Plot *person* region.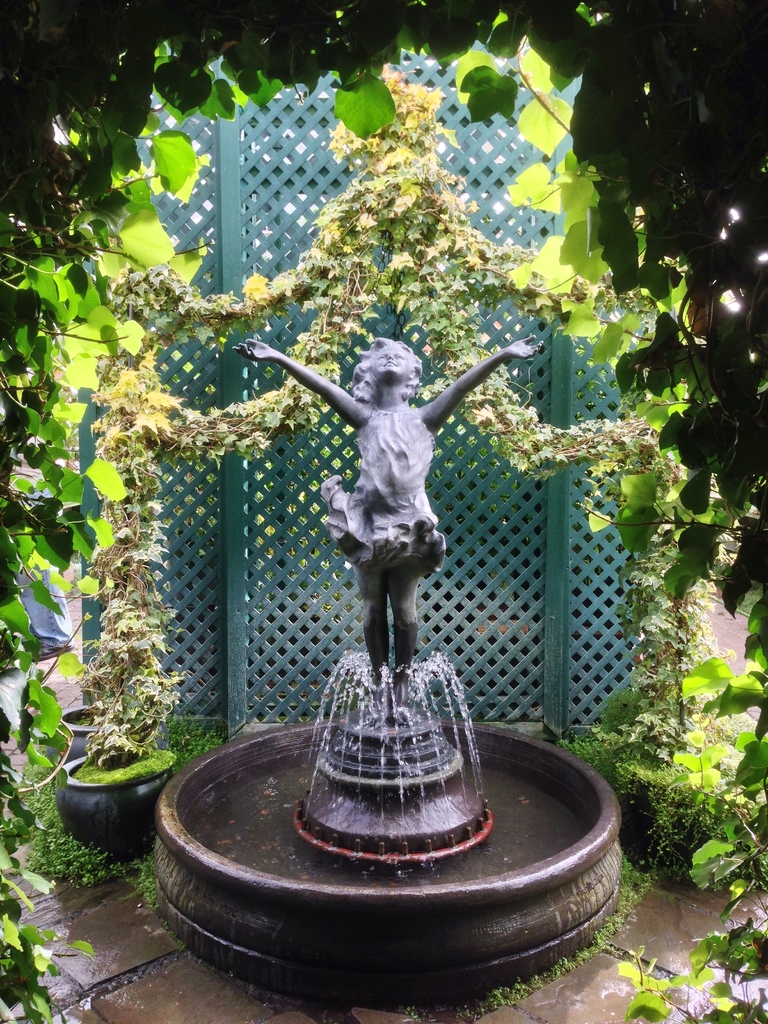
Plotted at x1=234 y1=339 x2=545 y2=682.
